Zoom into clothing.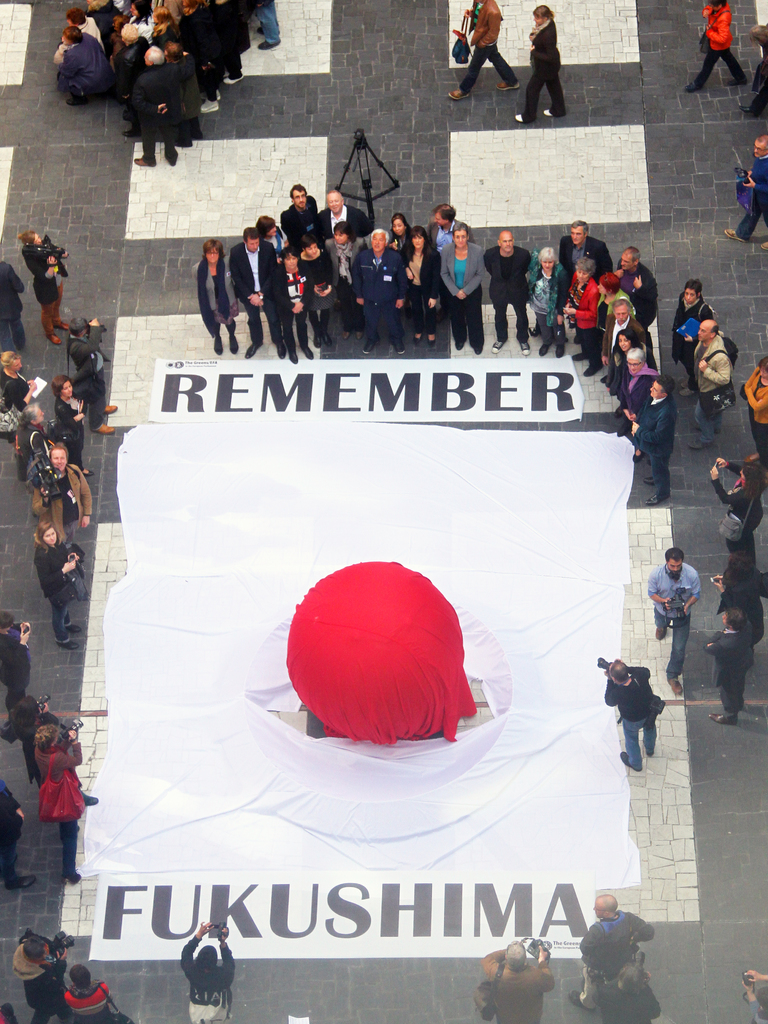
Zoom target: <bbox>717, 564, 767, 643</bbox>.
